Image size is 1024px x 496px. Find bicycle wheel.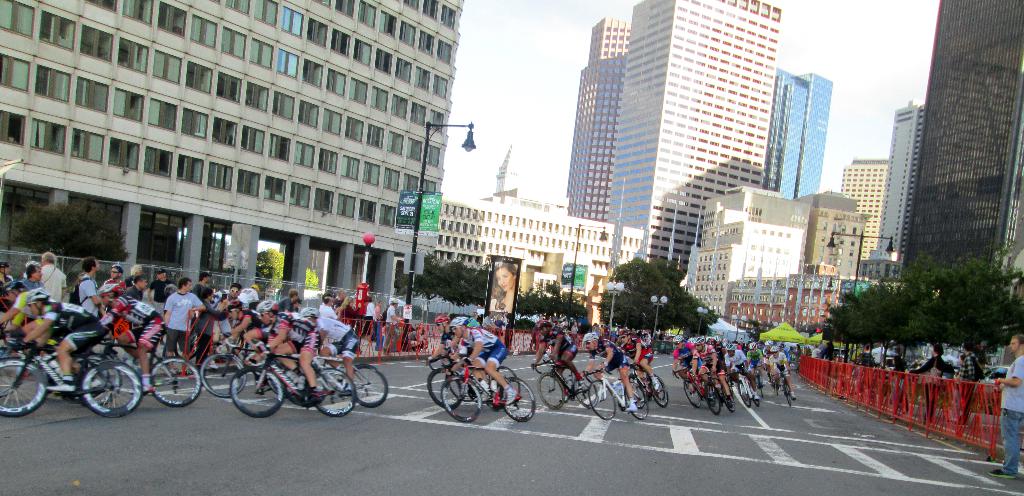
x1=648, y1=376, x2=670, y2=404.
